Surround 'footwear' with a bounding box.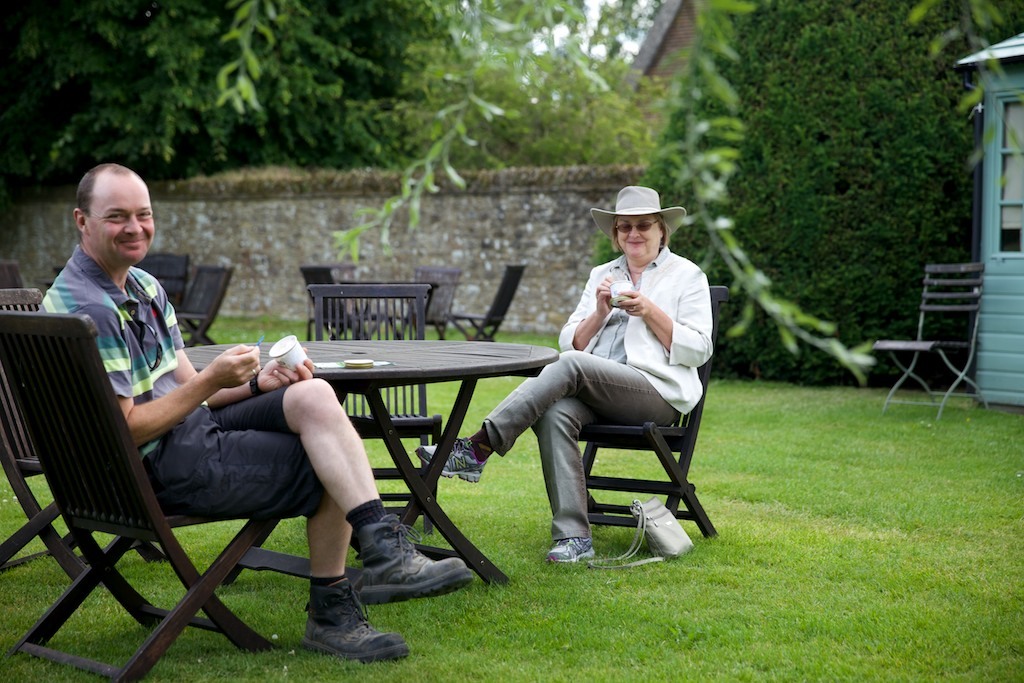
box=[355, 512, 475, 605].
